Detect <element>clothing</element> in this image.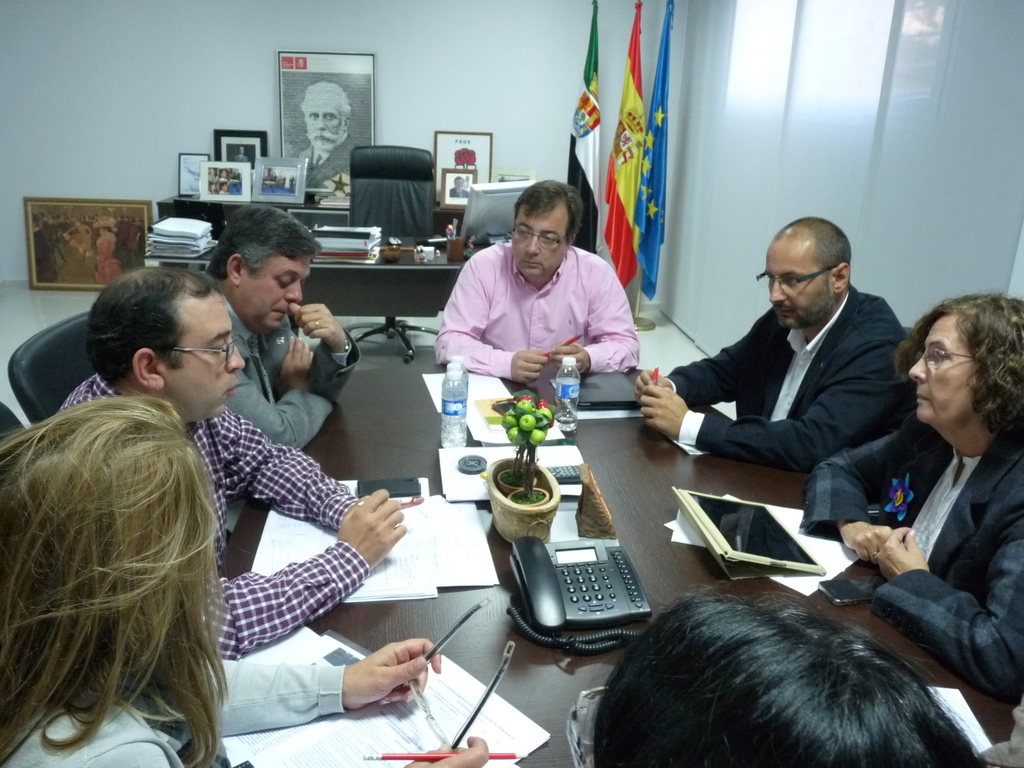
Detection: left=48, top=368, right=369, bottom=667.
